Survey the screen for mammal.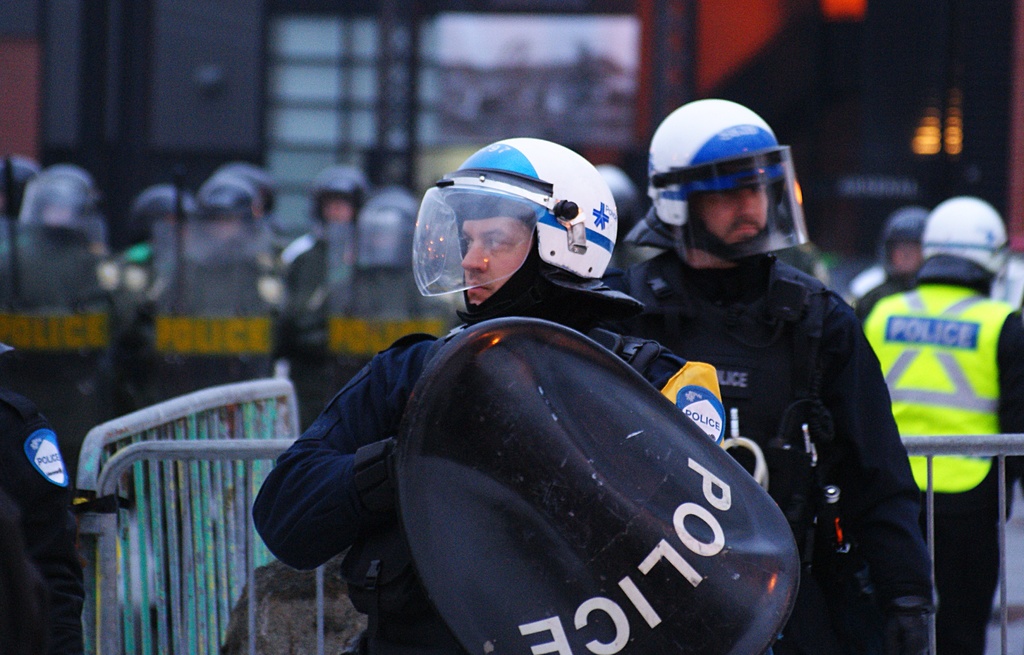
Survey found: bbox=(635, 98, 935, 654).
